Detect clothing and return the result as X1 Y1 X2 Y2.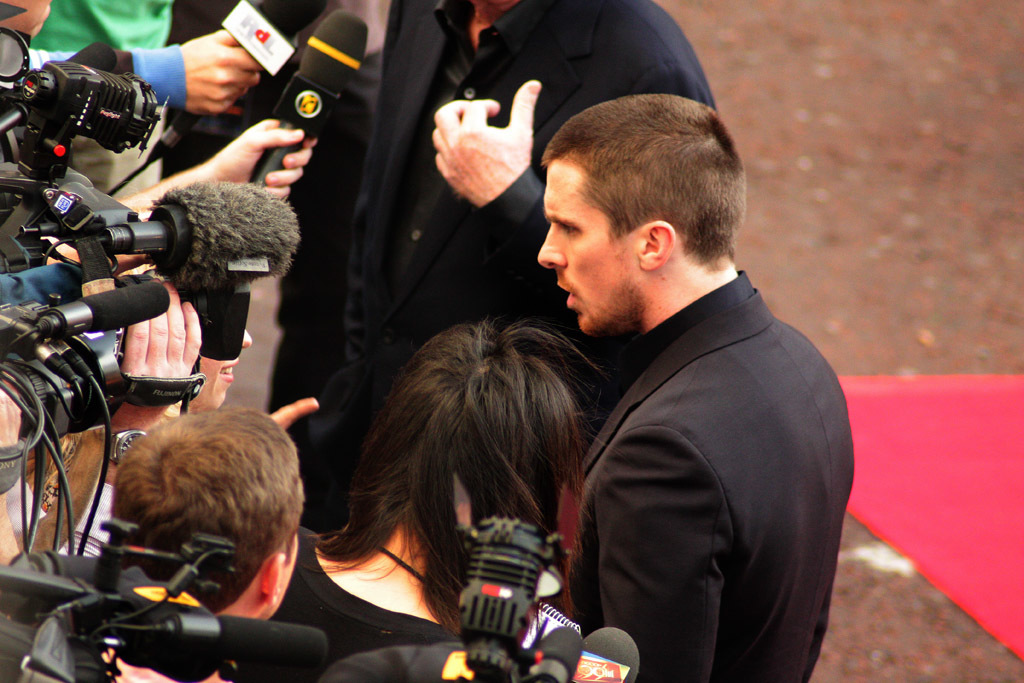
261 516 466 682.
